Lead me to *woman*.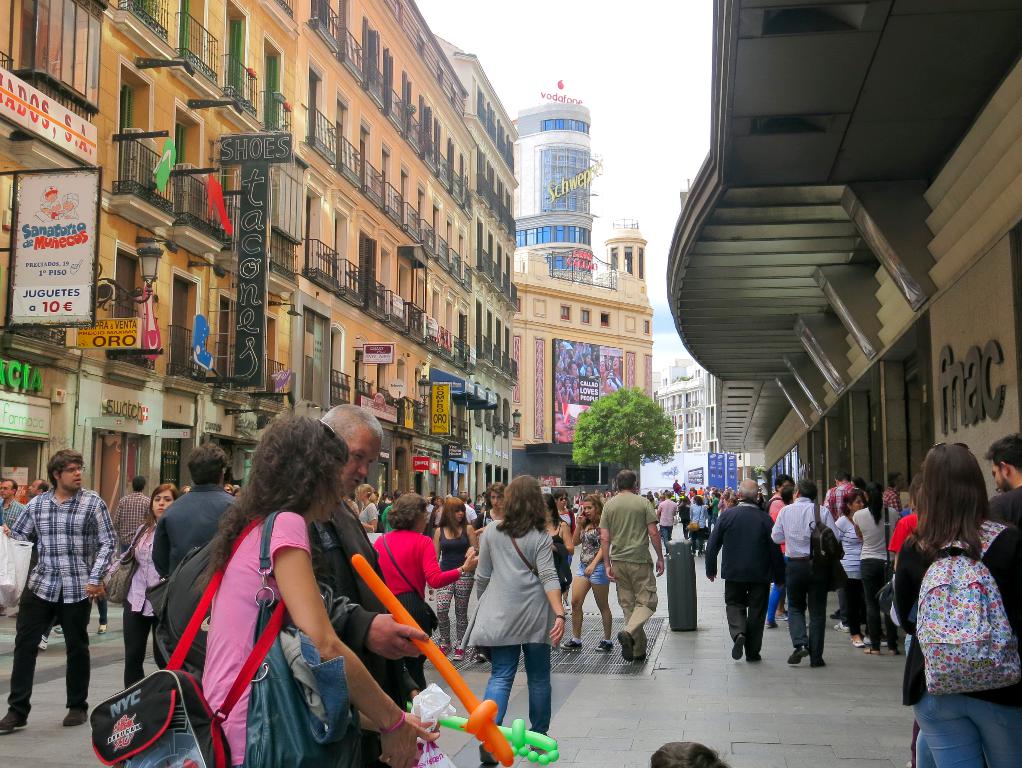
Lead to rect(566, 494, 609, 650).
